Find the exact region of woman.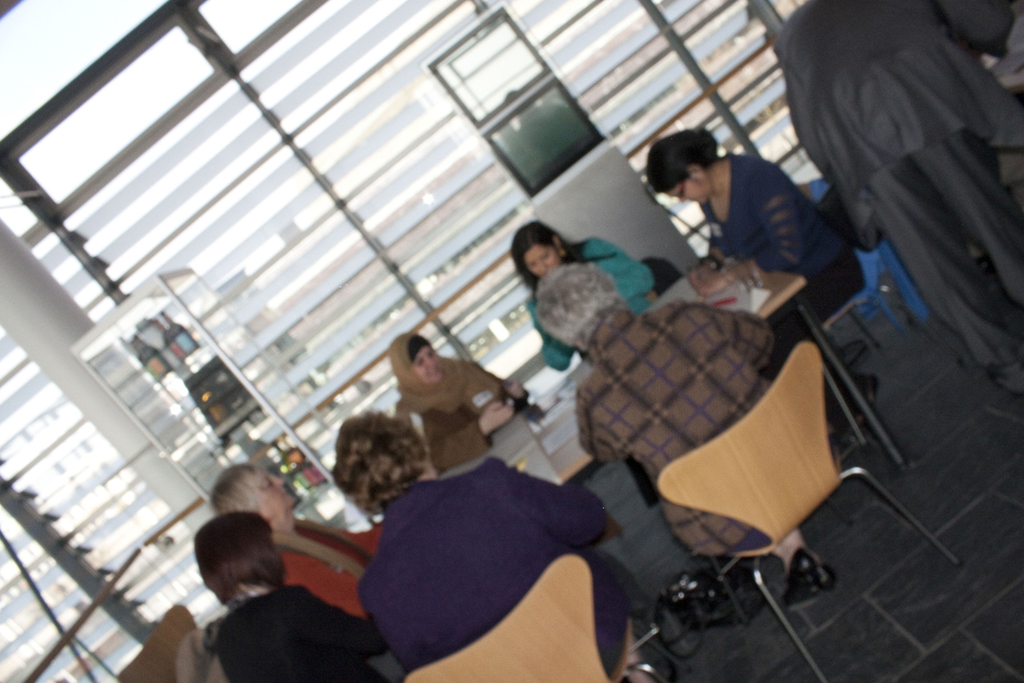
Exact region: l=206, t=460, r=372, b=622.
